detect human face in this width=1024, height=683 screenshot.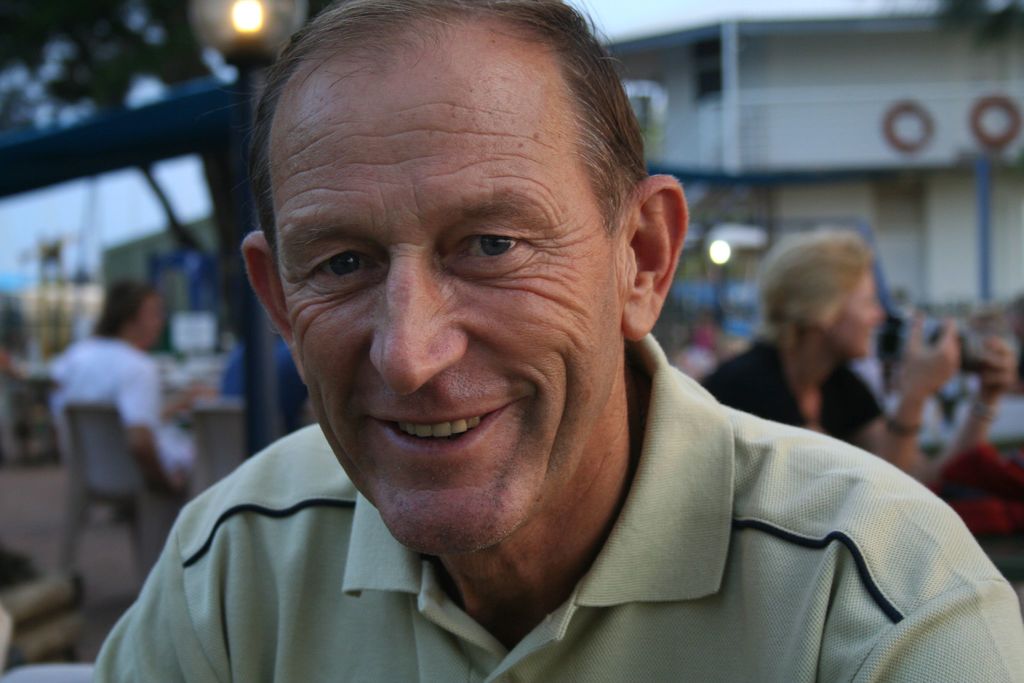
Detection: left=273, top=73, right=627, bottom=562.
